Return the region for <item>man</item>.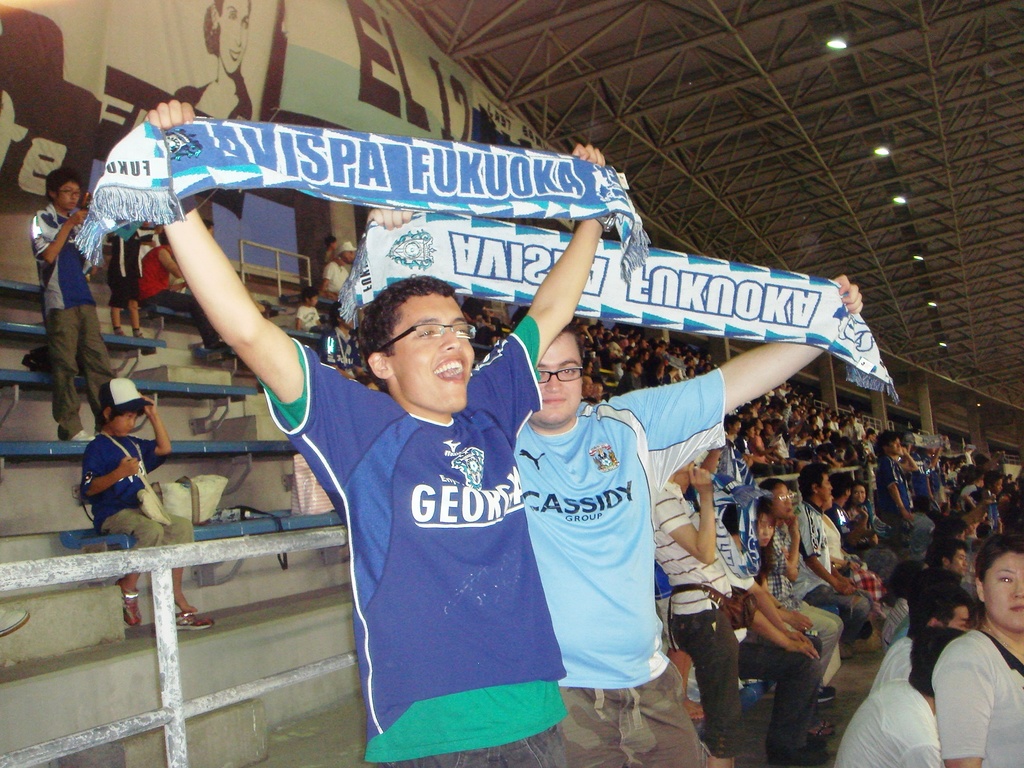
{"x1": 361, "y1": 207, "x2": 862, "y2": 767}.
